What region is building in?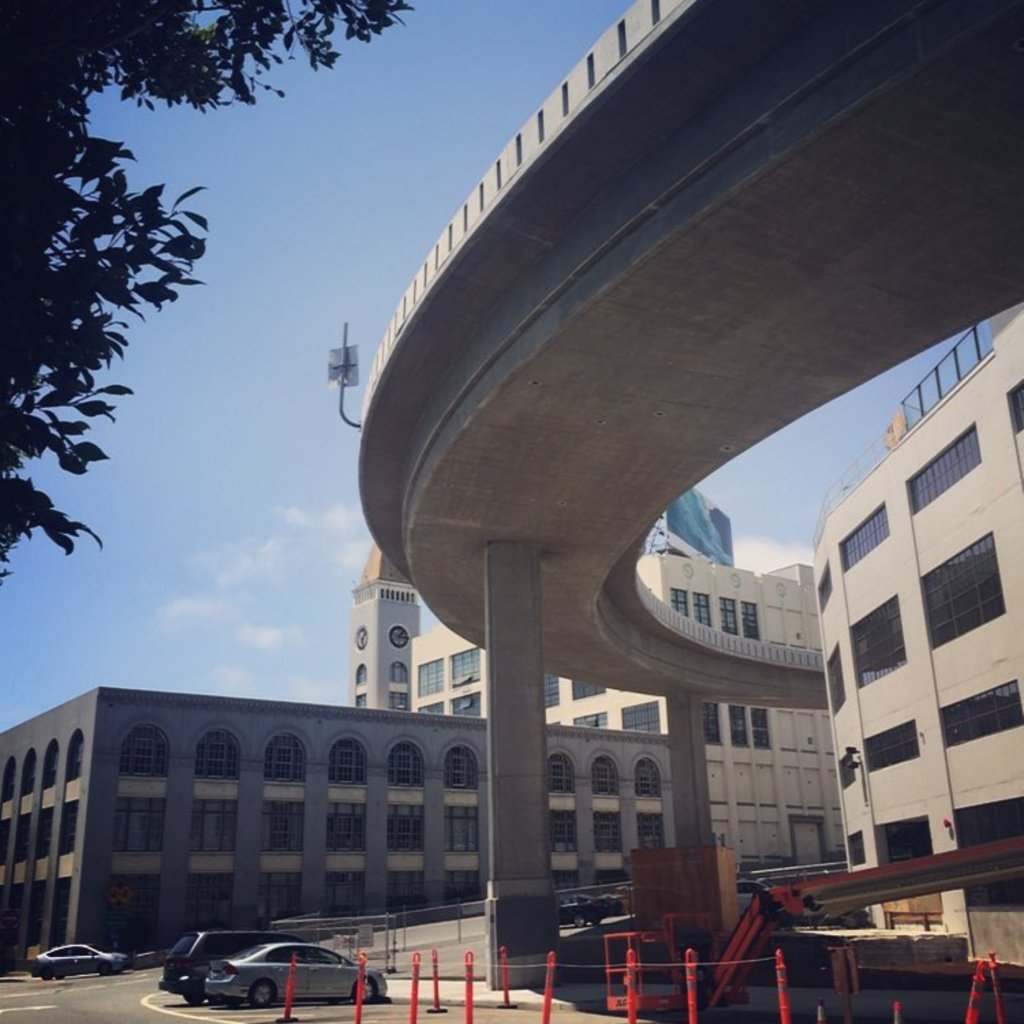
[0,688,668,972].
